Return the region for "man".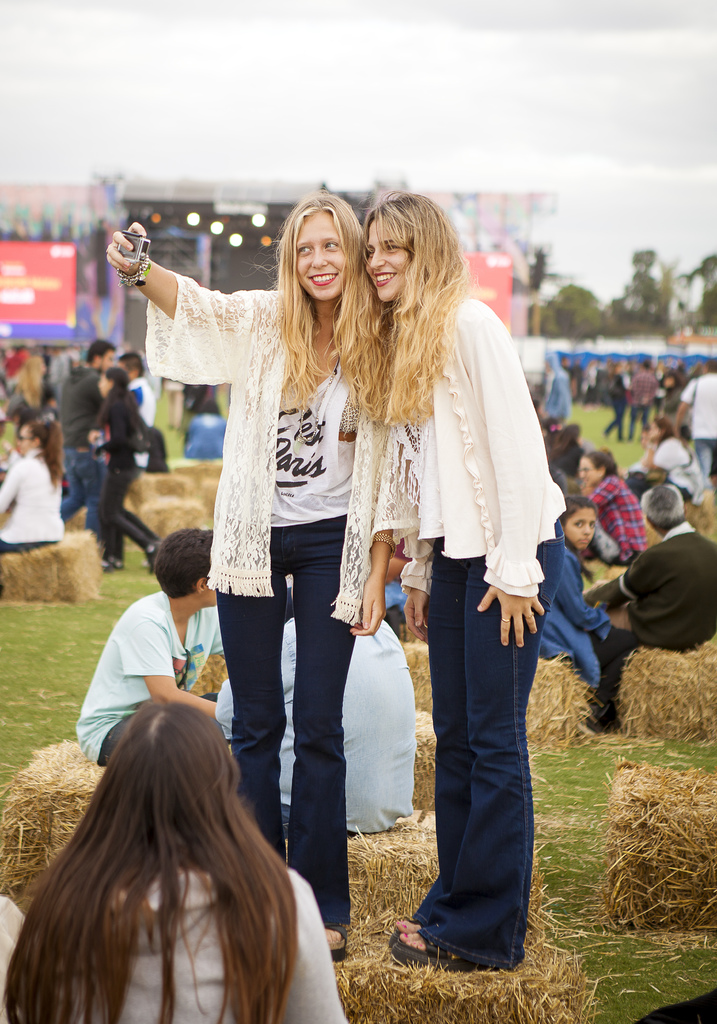
(588, 485, 716, 649).
